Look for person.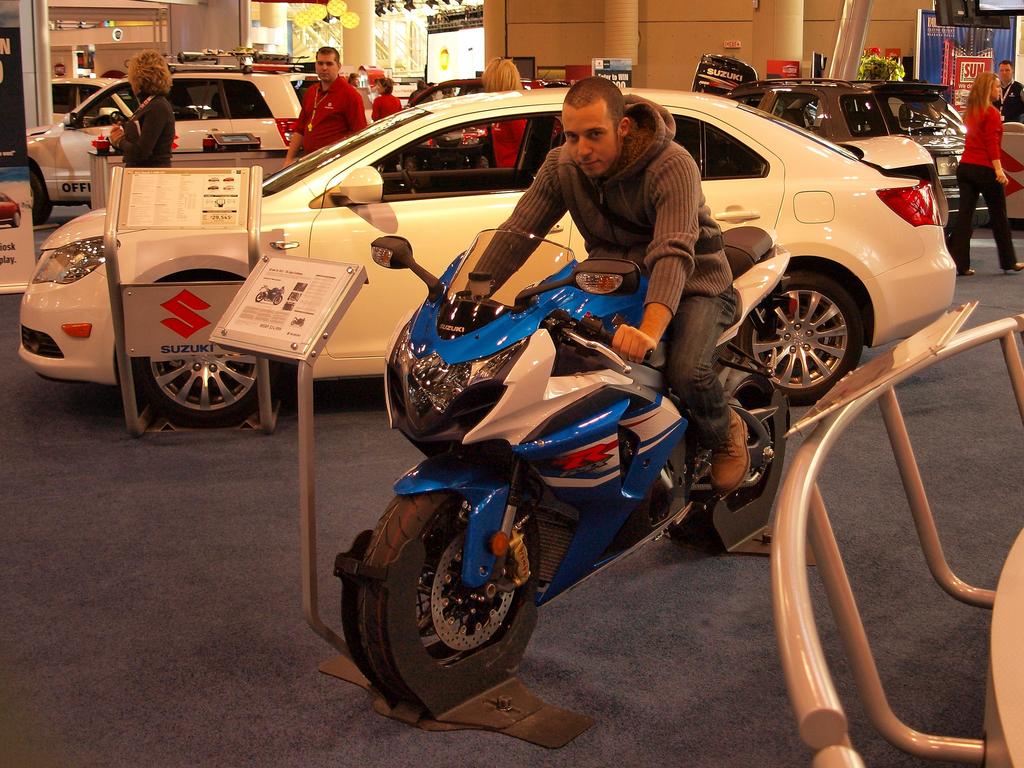
Found: 991/60/1021/120.
